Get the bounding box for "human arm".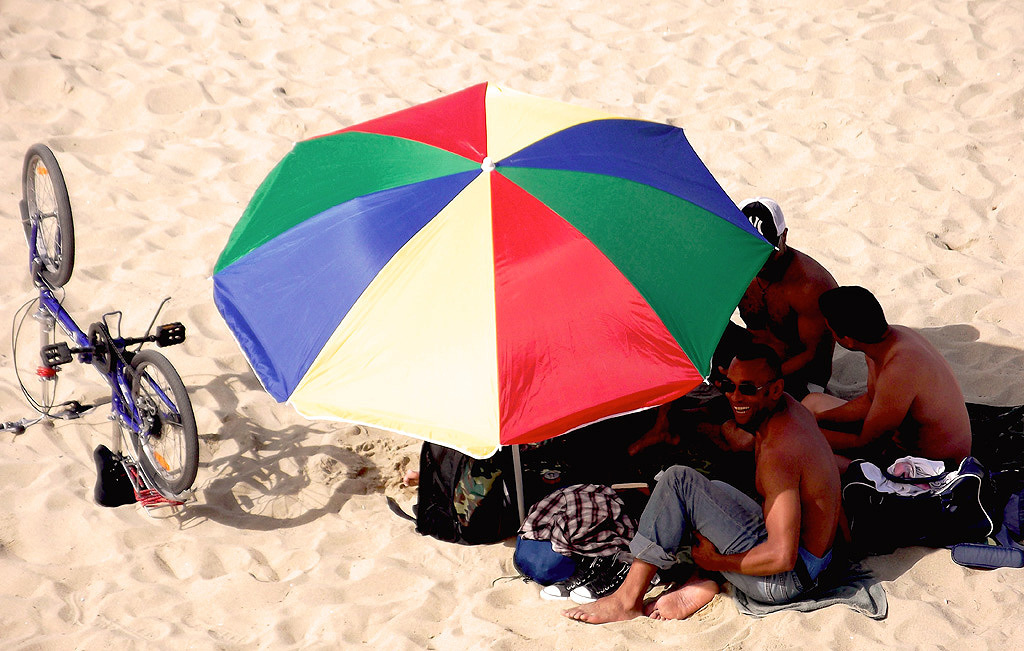
BBox(826, 373, 873, 421).
